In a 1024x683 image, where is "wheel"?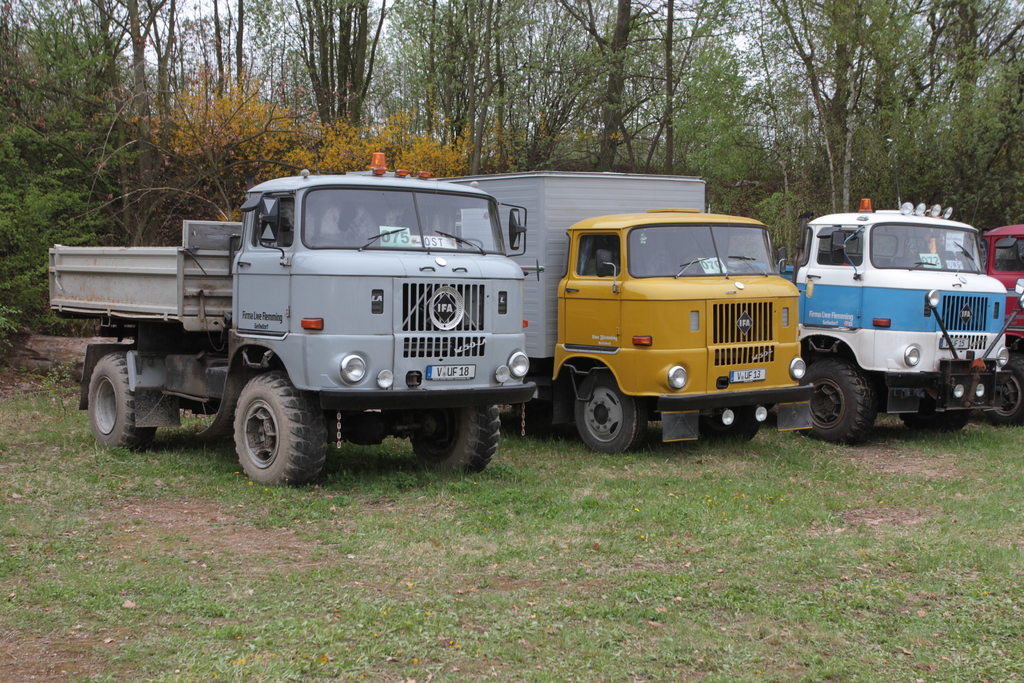
215, 368, 309, 483.
